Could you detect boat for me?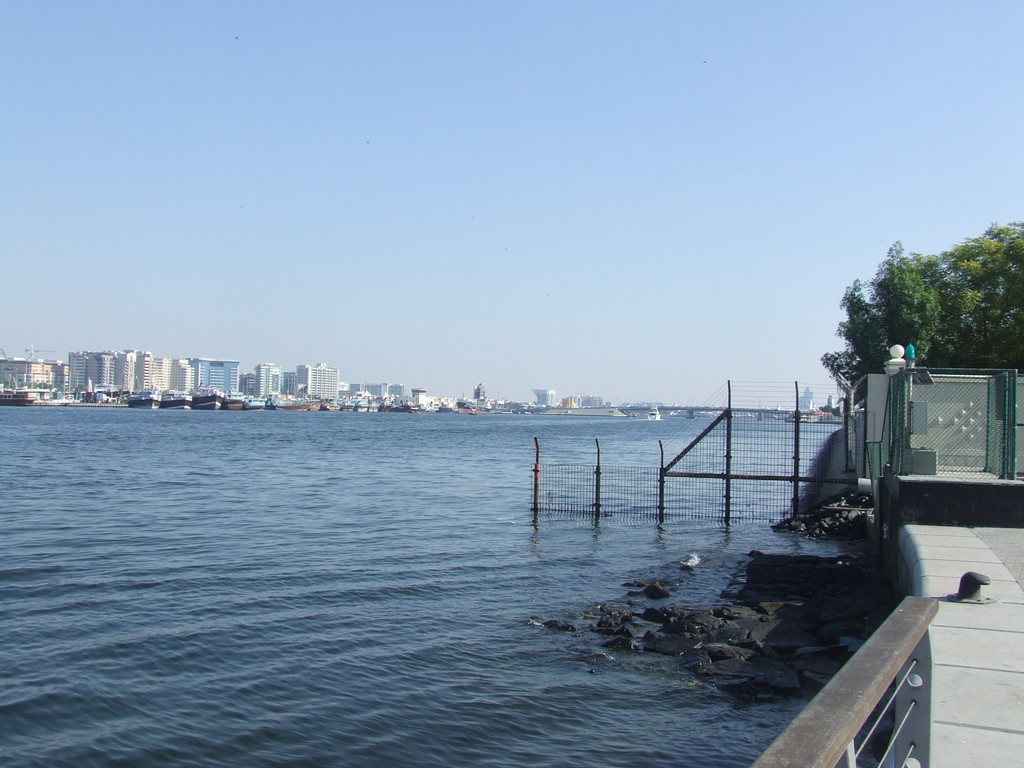
Detection result: detection(123, 387, 164, 411).
